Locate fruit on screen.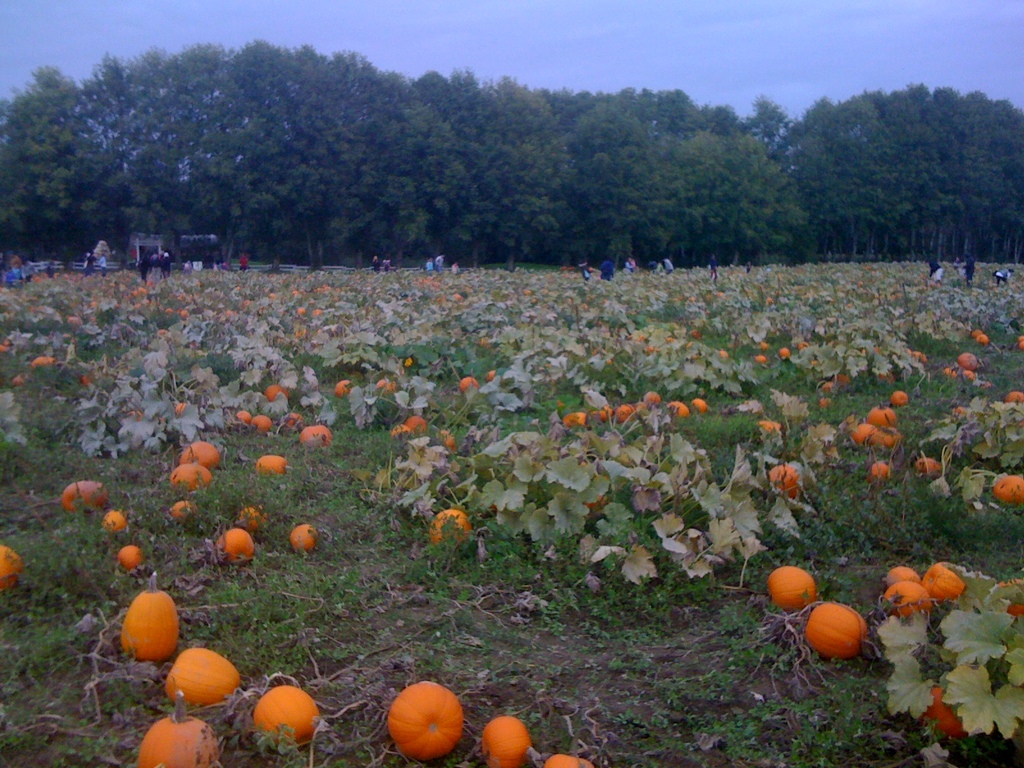
On screen at bbox=[916, 563, 964, 604].
